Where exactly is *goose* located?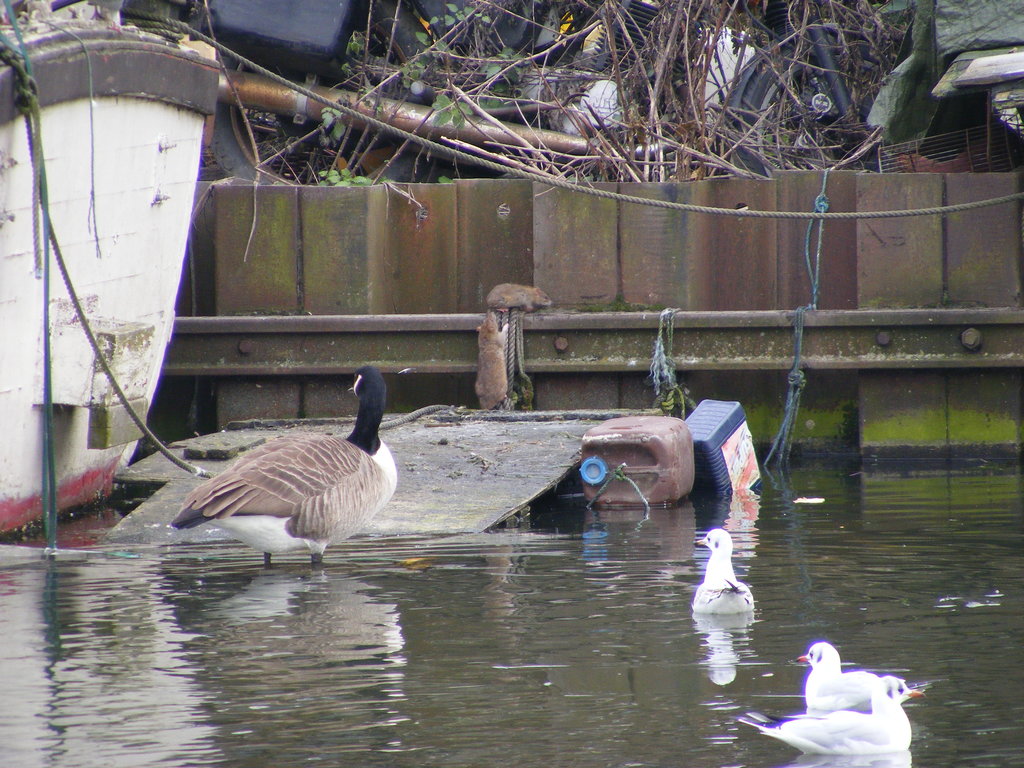
Its bounding box is box=[685, 517, 773, 614].
